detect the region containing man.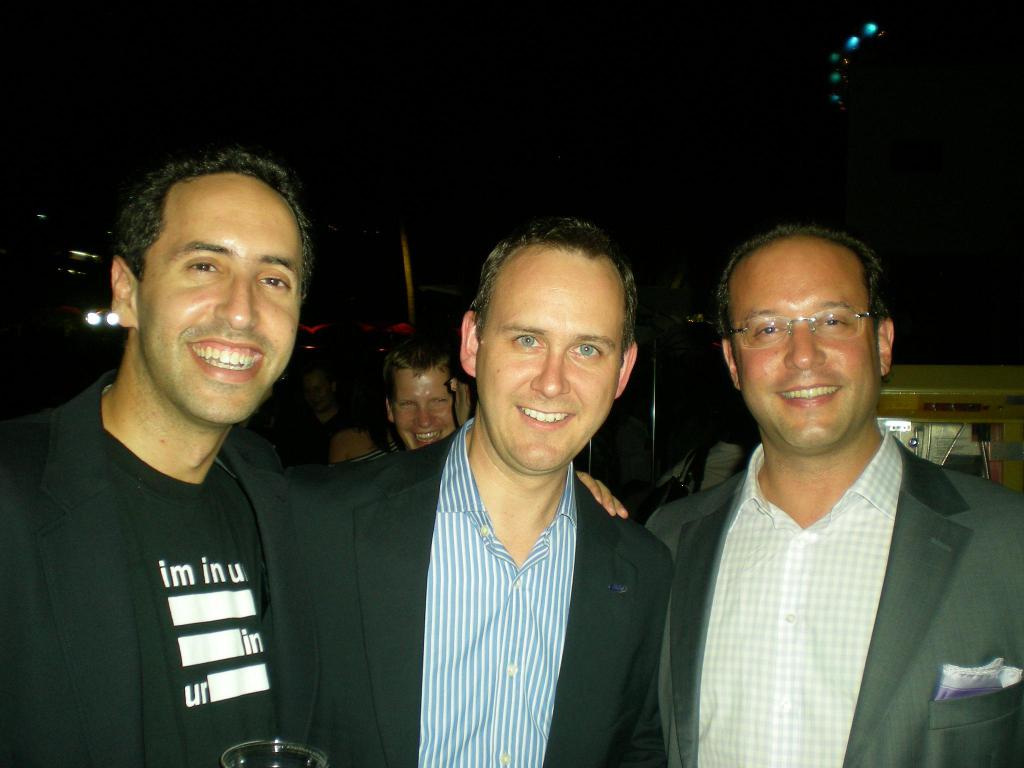
select_region(333, 326, 460, 459).
